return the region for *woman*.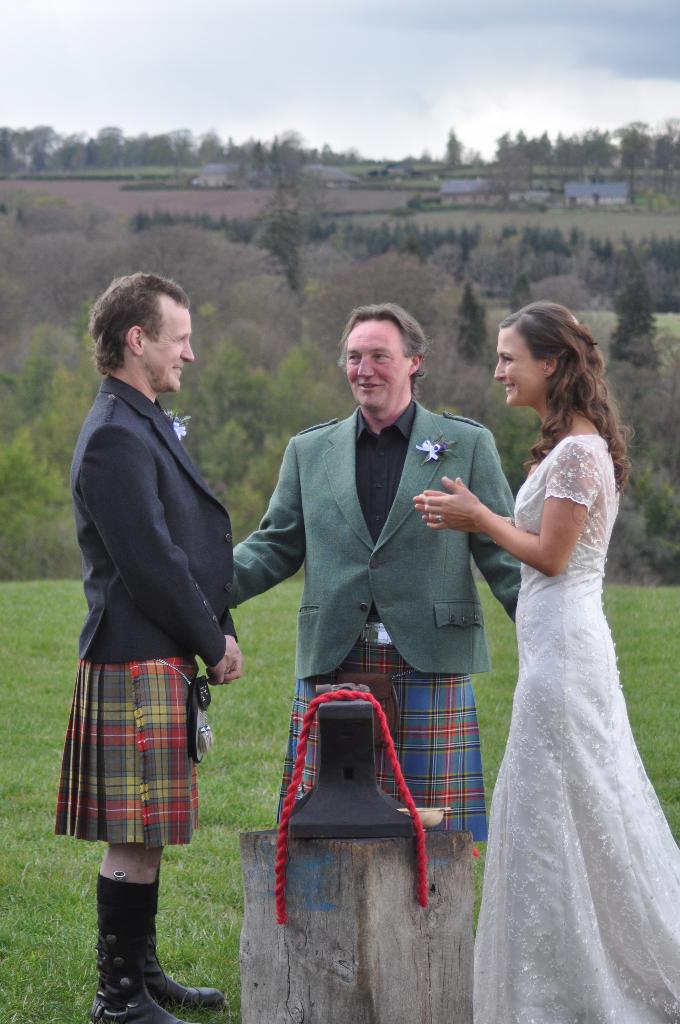
box(453, 291, 672, 996).
